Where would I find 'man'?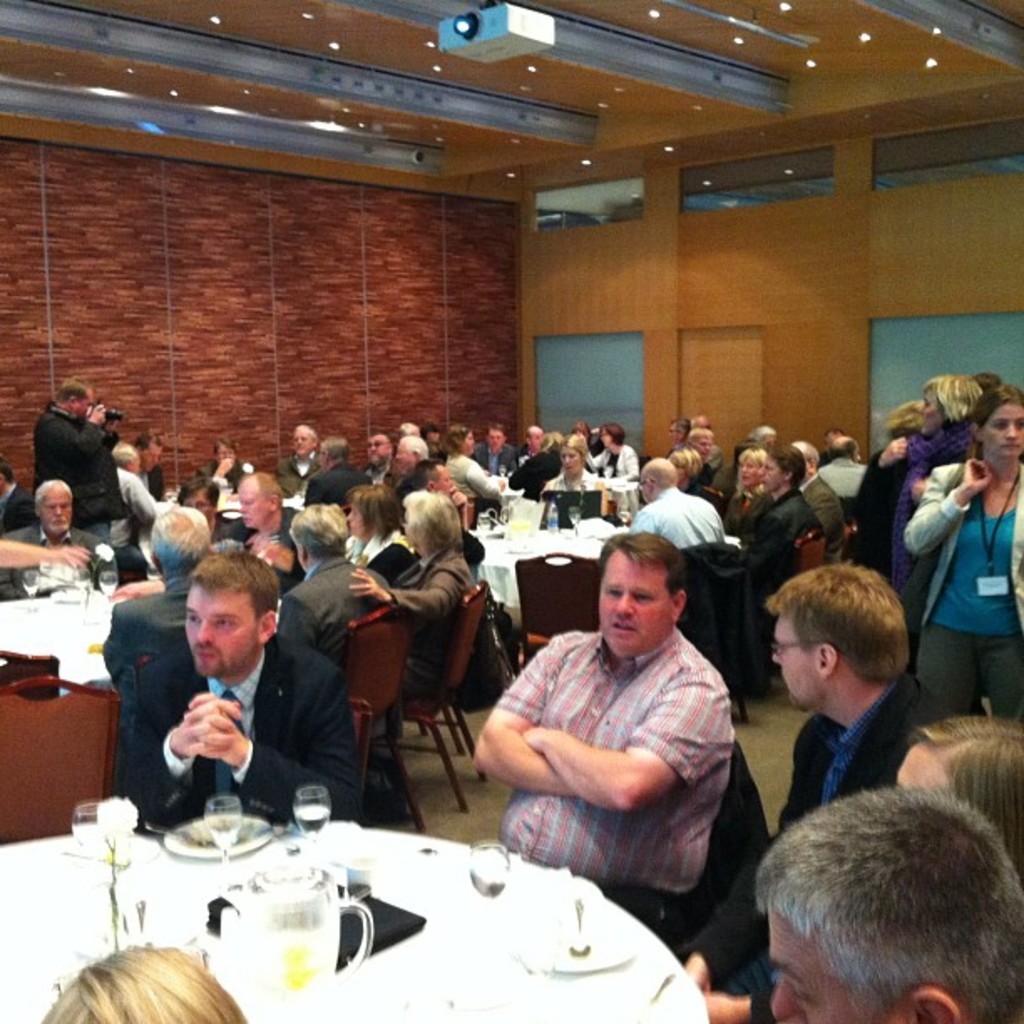
At pyautogui.locateOnScreen(812, 438, 870, 505).
